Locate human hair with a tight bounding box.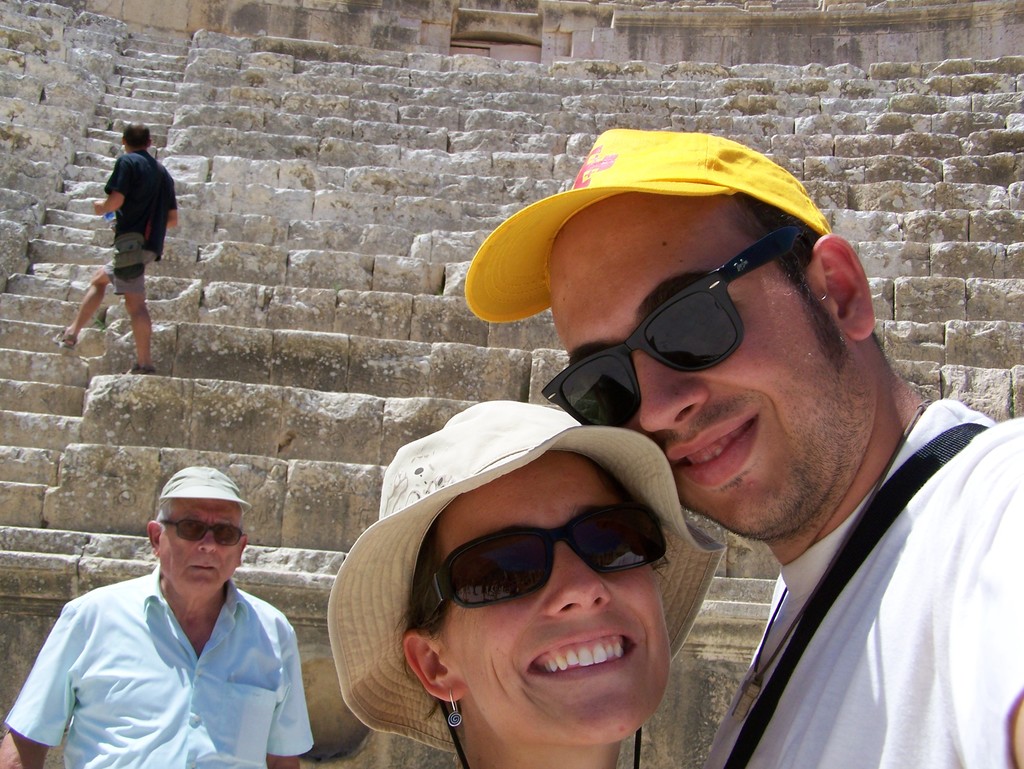
x1=147 y1=501 x2=176 y2=532.
